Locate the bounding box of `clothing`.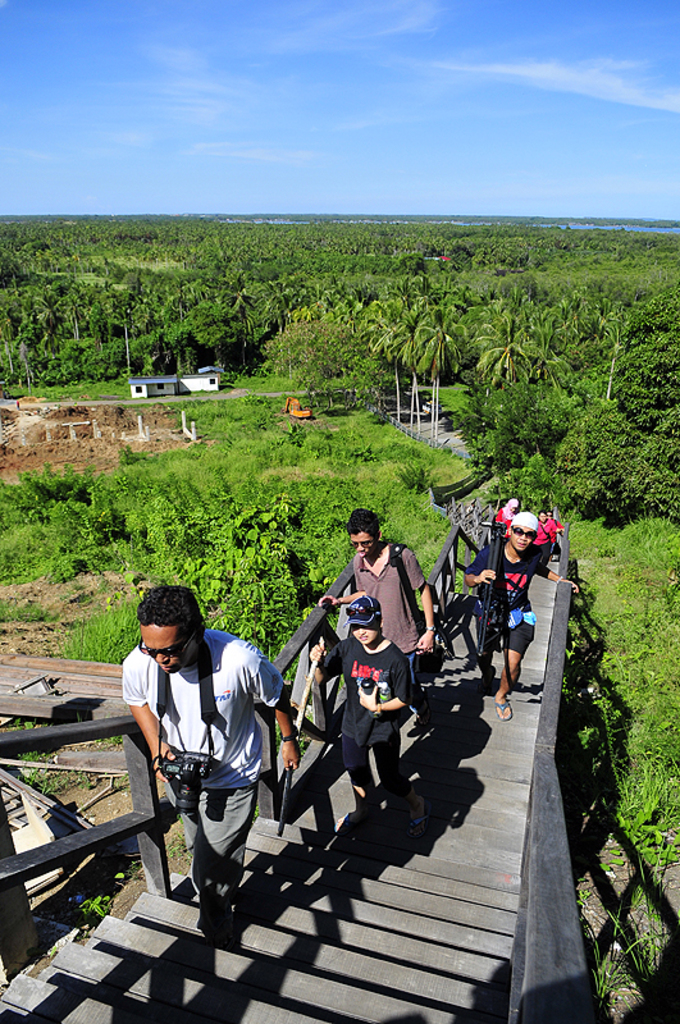
Bounding box: locate(466, 530, 549, 653).
